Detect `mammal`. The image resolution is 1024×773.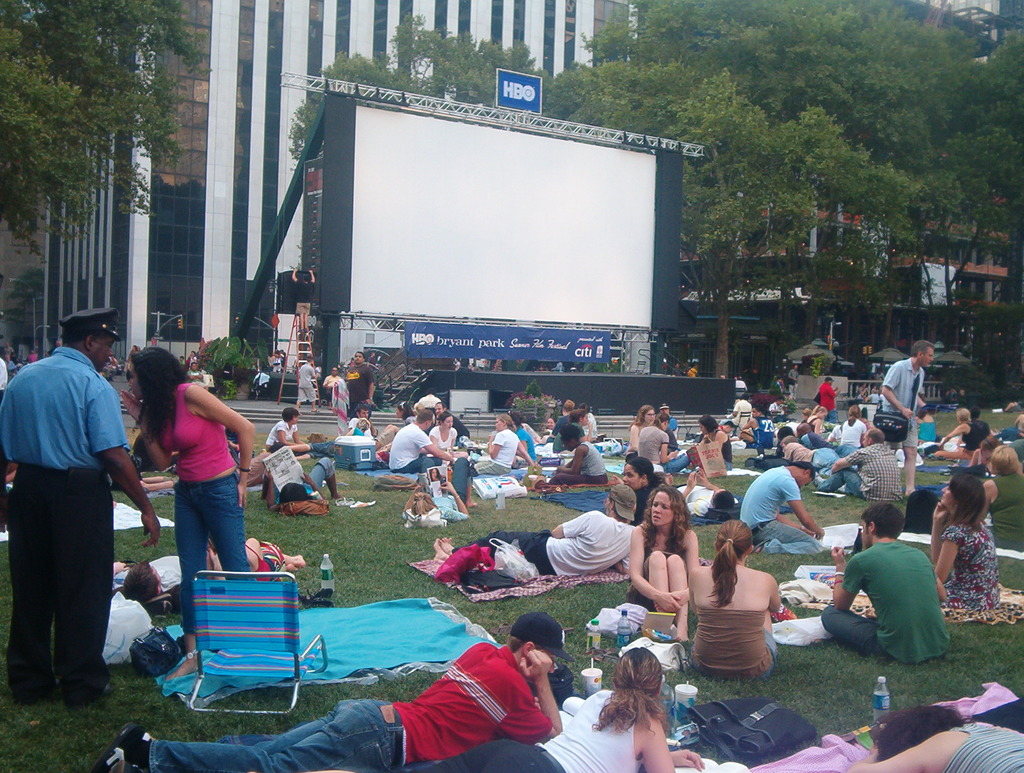
detection(753, 365, 762, 394).
